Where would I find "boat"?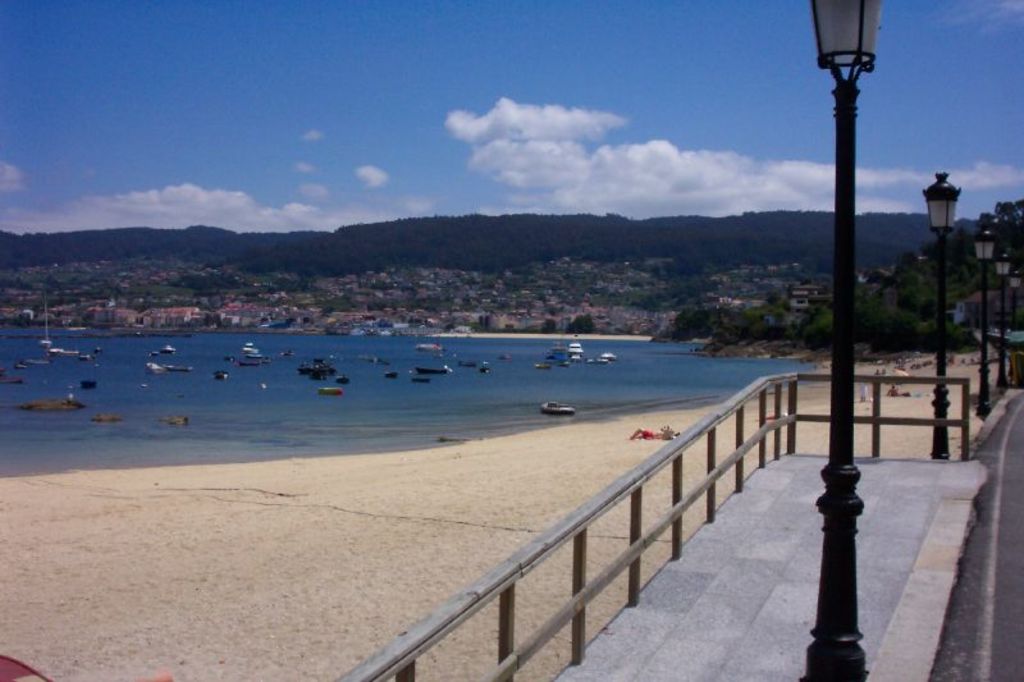
At [541,395,577,417].
